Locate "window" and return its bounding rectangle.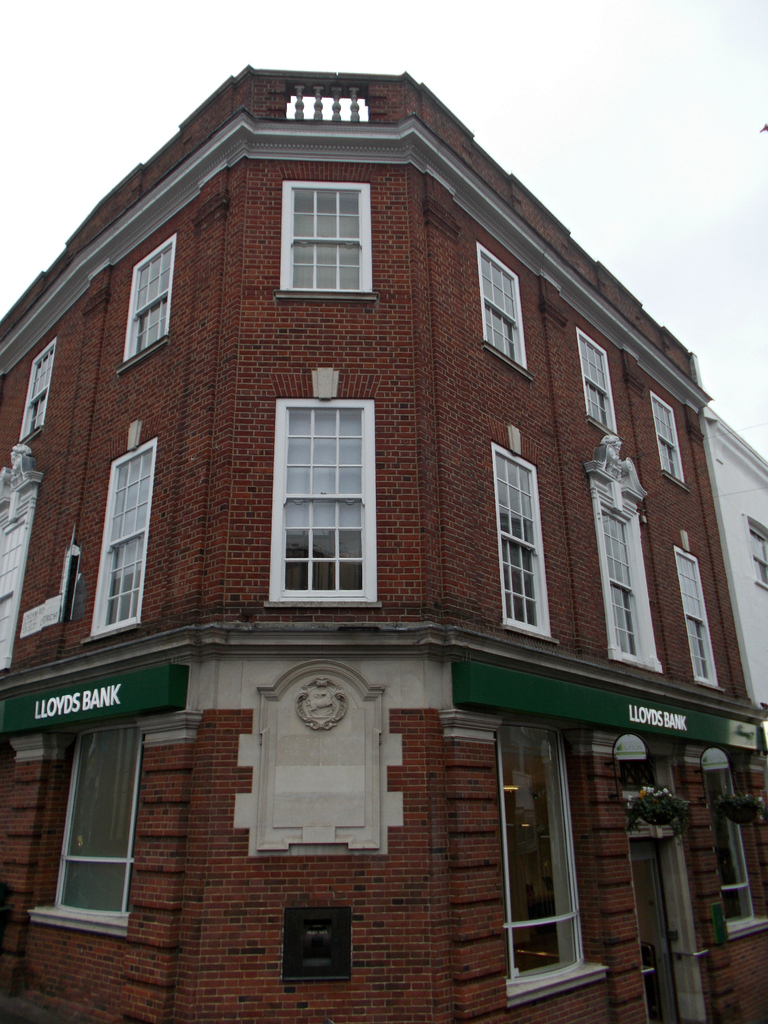
742 515 767 599.
